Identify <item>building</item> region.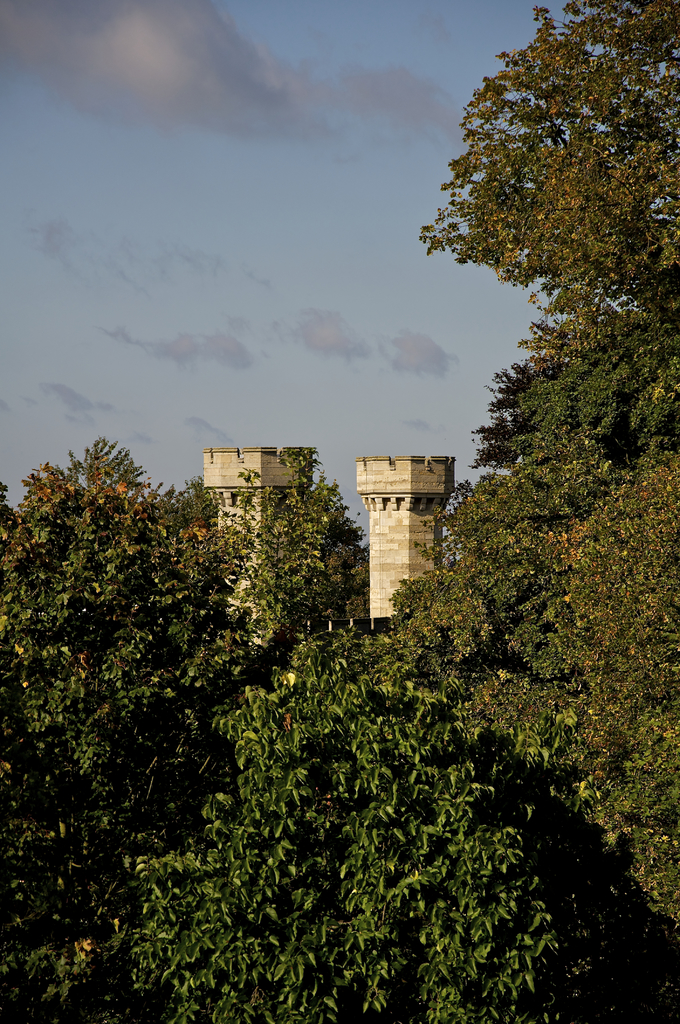
Region: detection(359, 452, 457, 619).
